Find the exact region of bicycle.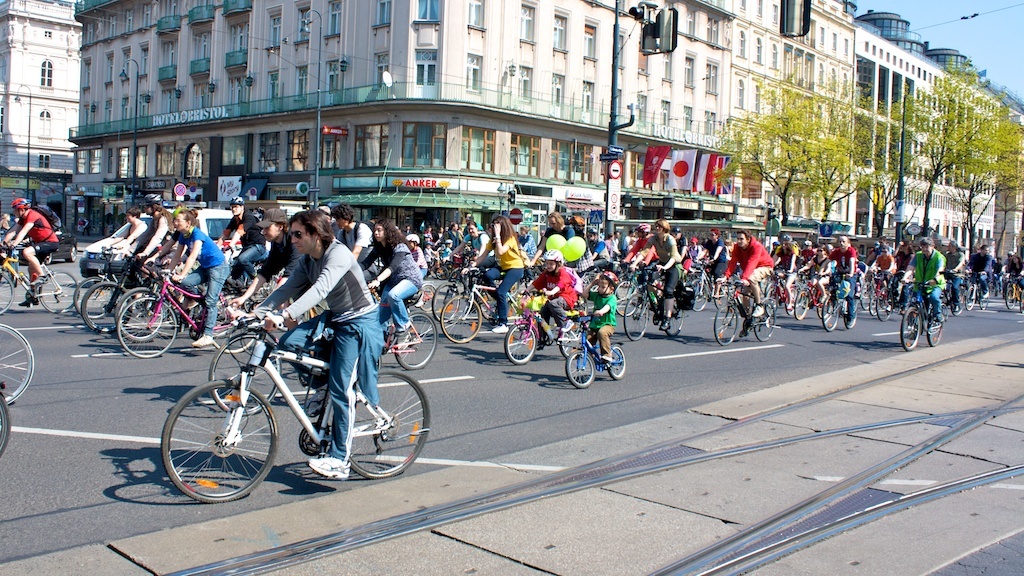
Exact region: 157,294,432,492.
